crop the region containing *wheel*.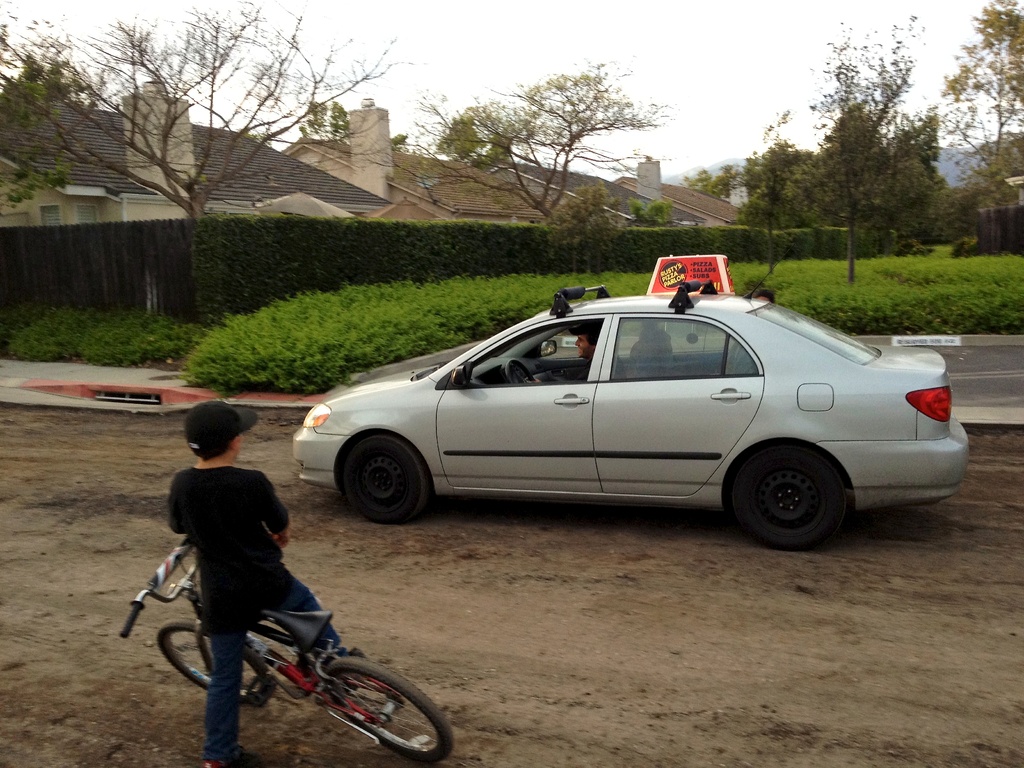
Crop region: Rect(719, 446, 855, 557).
